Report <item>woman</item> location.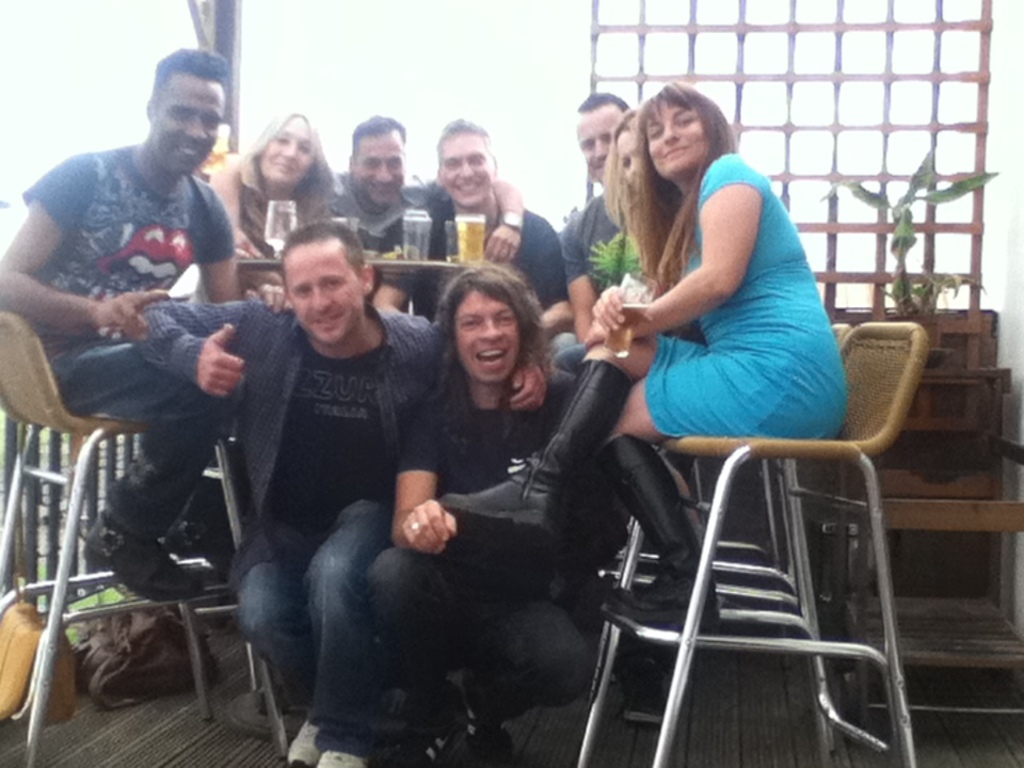
Report: pyautogui.locateOnScreen(210, 112, 336, 295).
